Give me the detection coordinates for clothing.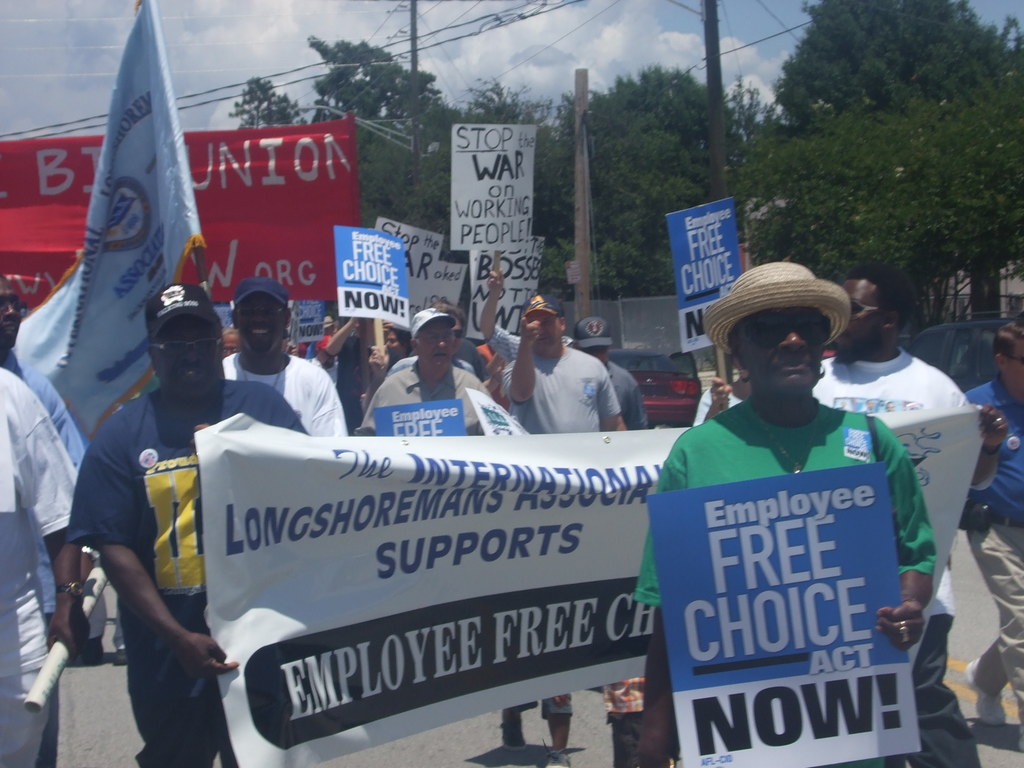
box=[631, 397, 932, 767].
